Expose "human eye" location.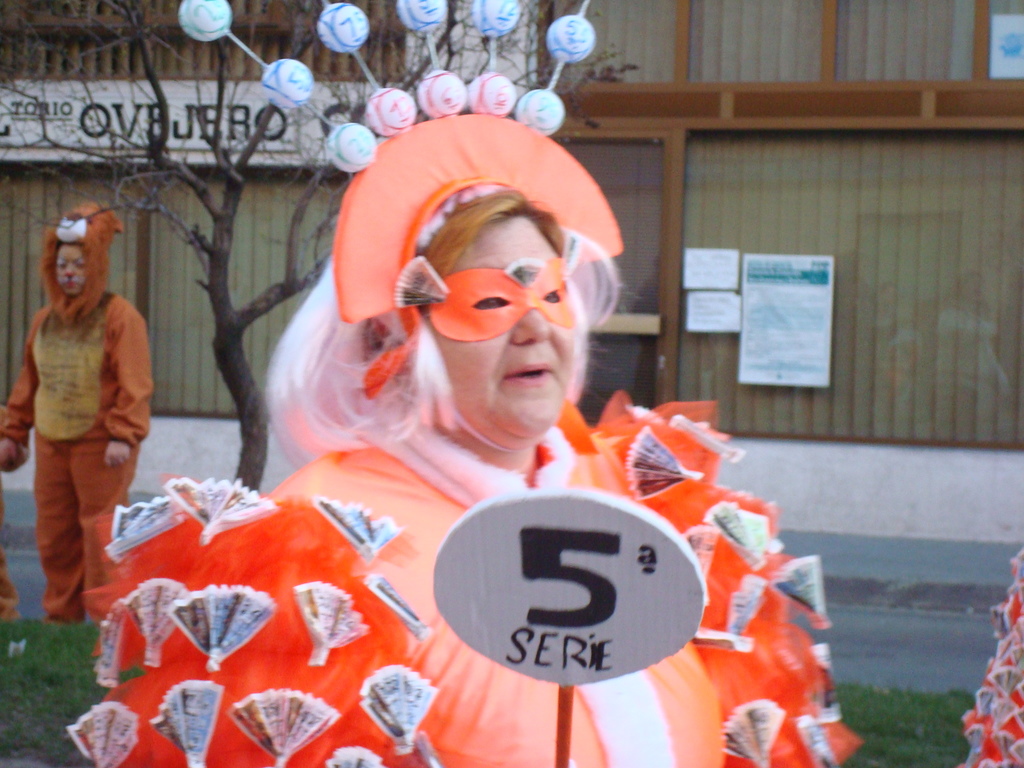
Exposed at 469/292/511/313.
